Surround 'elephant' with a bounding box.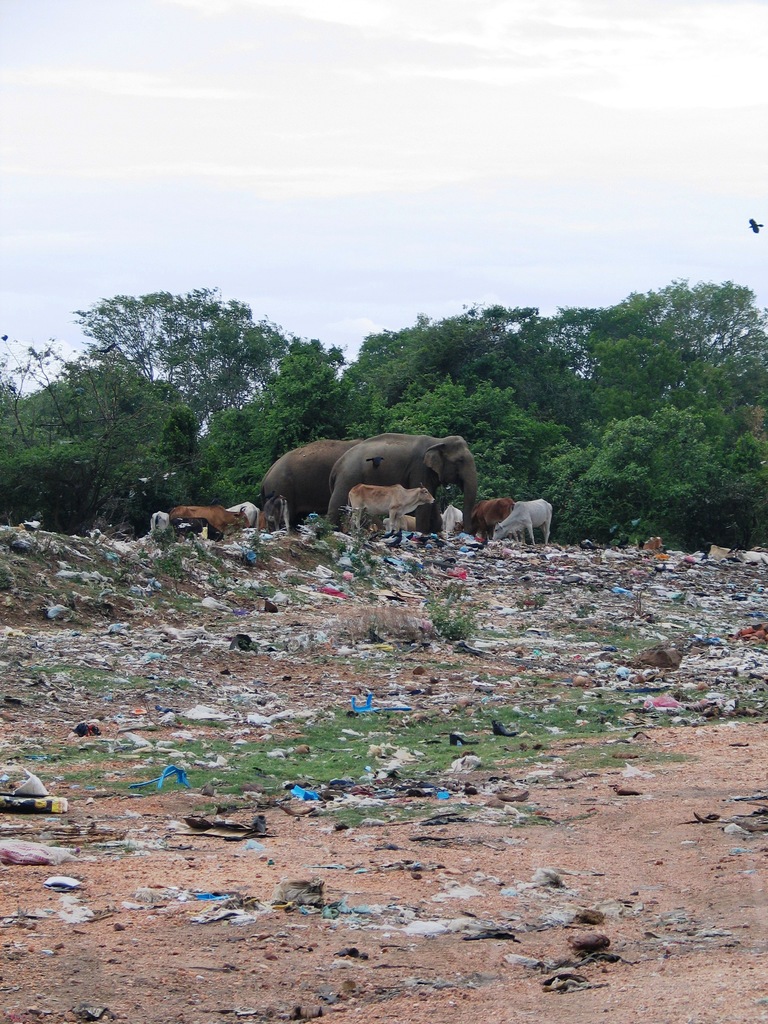
bbox=[260, 431, 372, 533].
